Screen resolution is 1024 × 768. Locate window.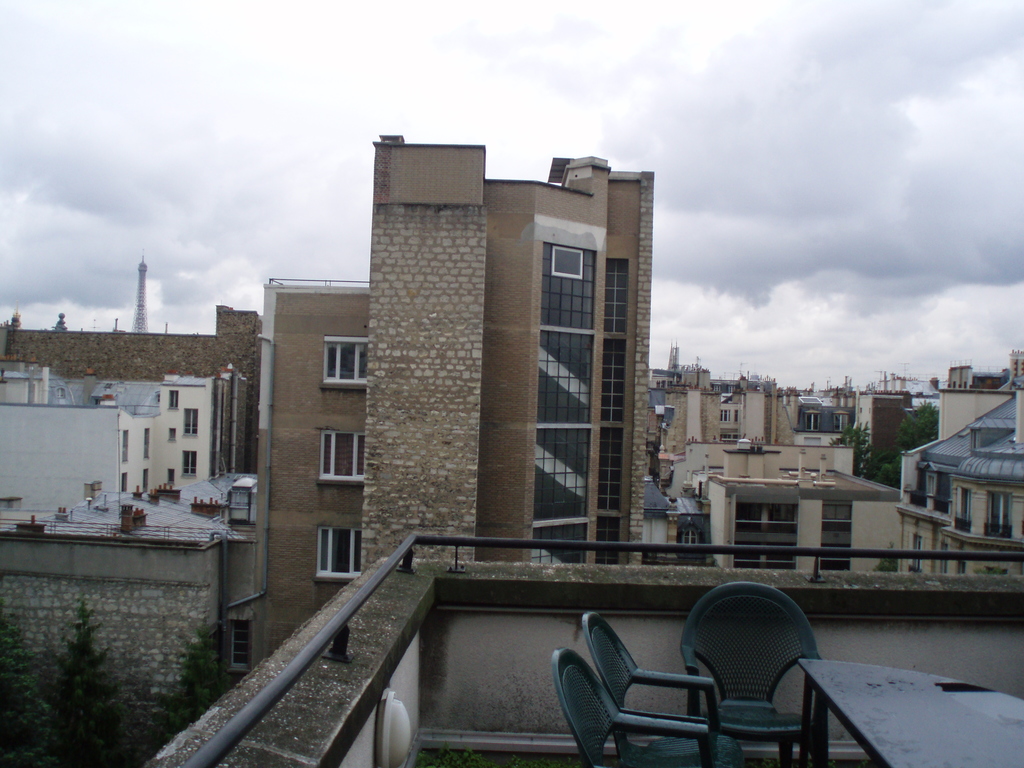
{"x1": 141, "y1": 429, "x2": 152, "y2": 458}.
